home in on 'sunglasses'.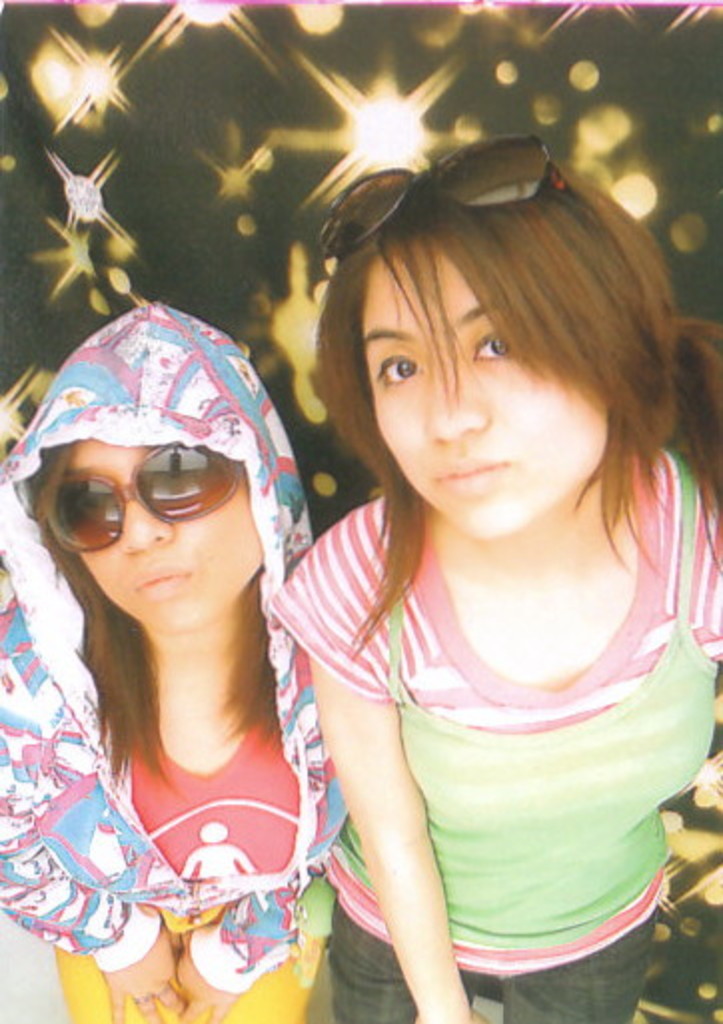
Homed in at select_region(318, 130, 563, 242).
